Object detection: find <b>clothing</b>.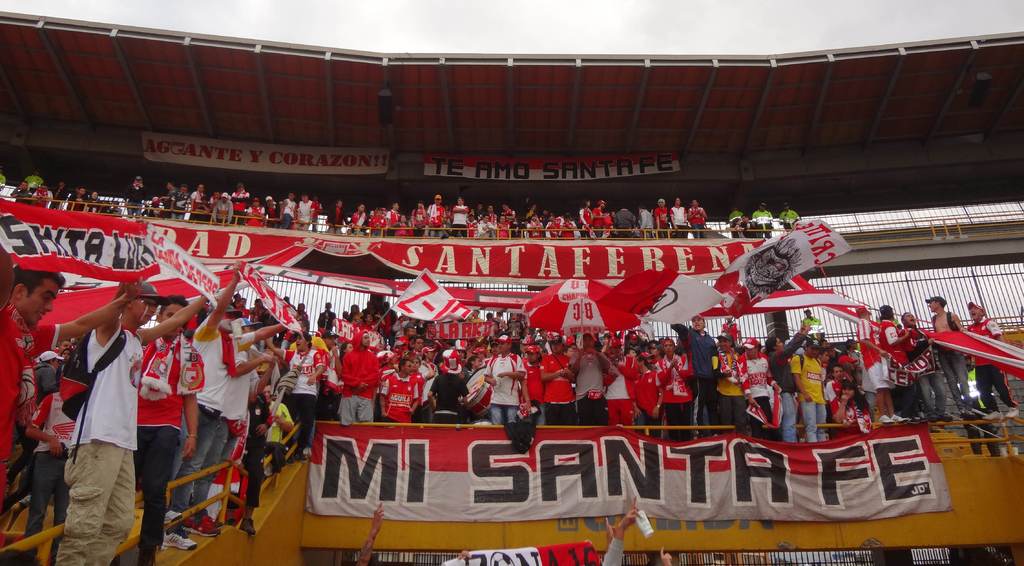
bbox=[830, 395, 870, 431].
